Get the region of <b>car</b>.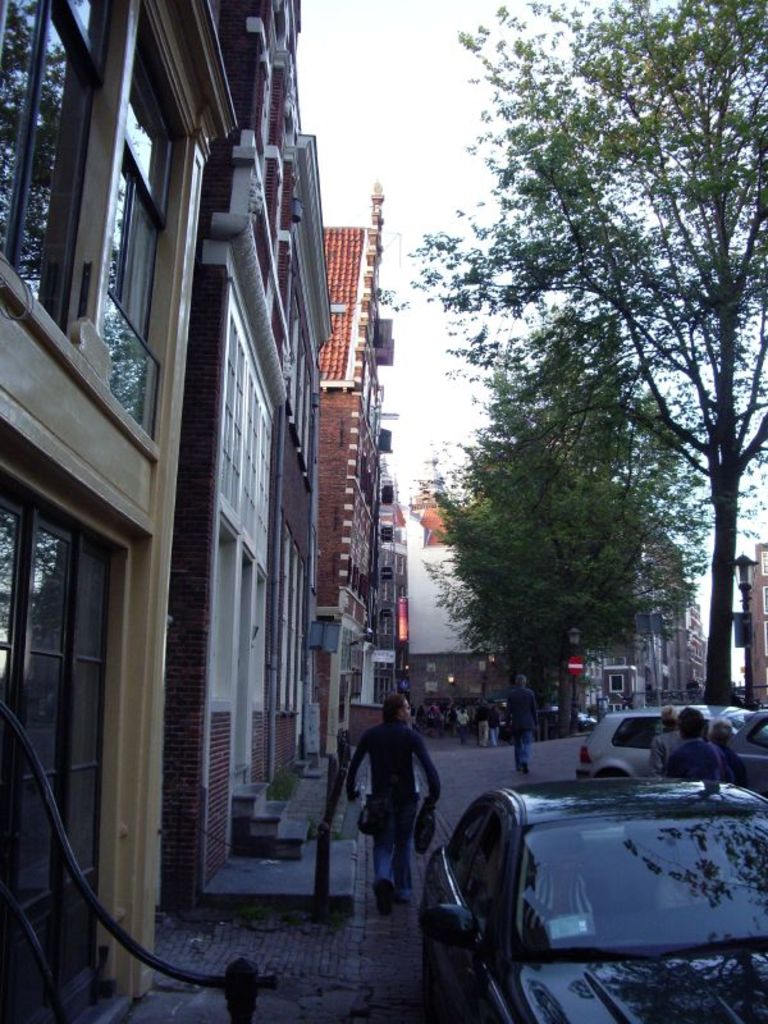
x1=545 y1=705 x2=595 y2=733.
